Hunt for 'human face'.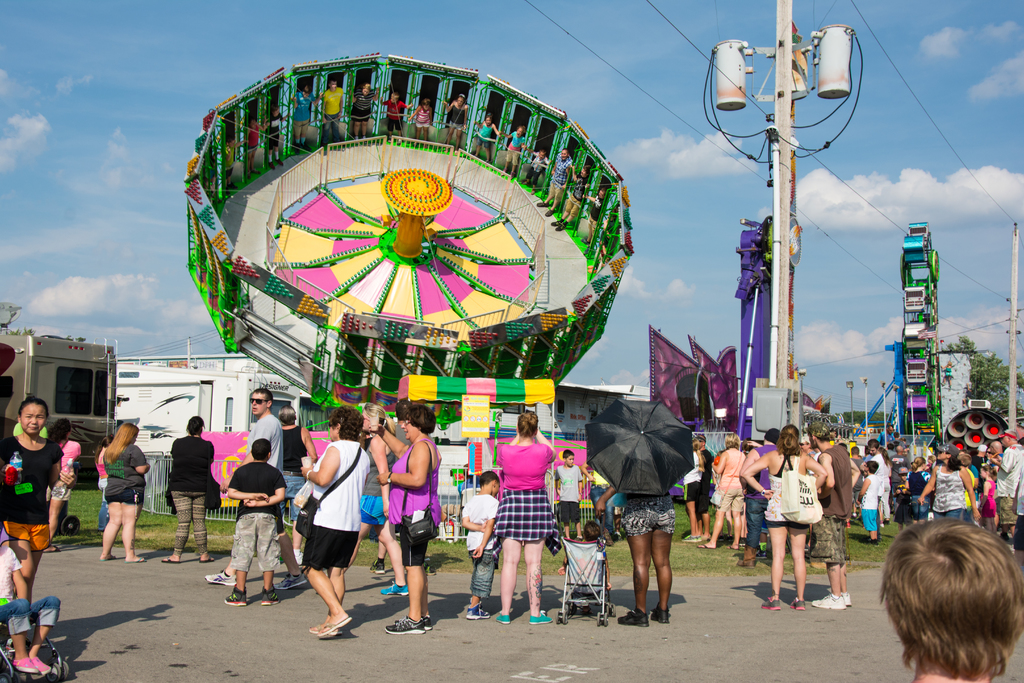
Hunted down at {"x1": 252, "y1": 394, "x2": 268, "y2": 415}.
